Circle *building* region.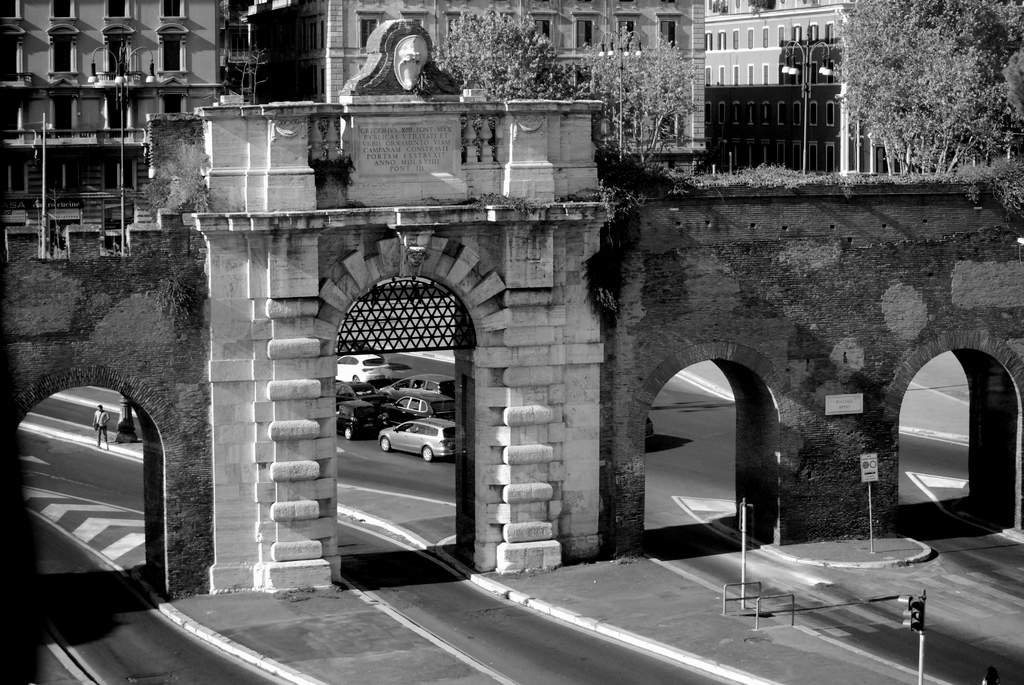
Region: (704,0,964,173).
